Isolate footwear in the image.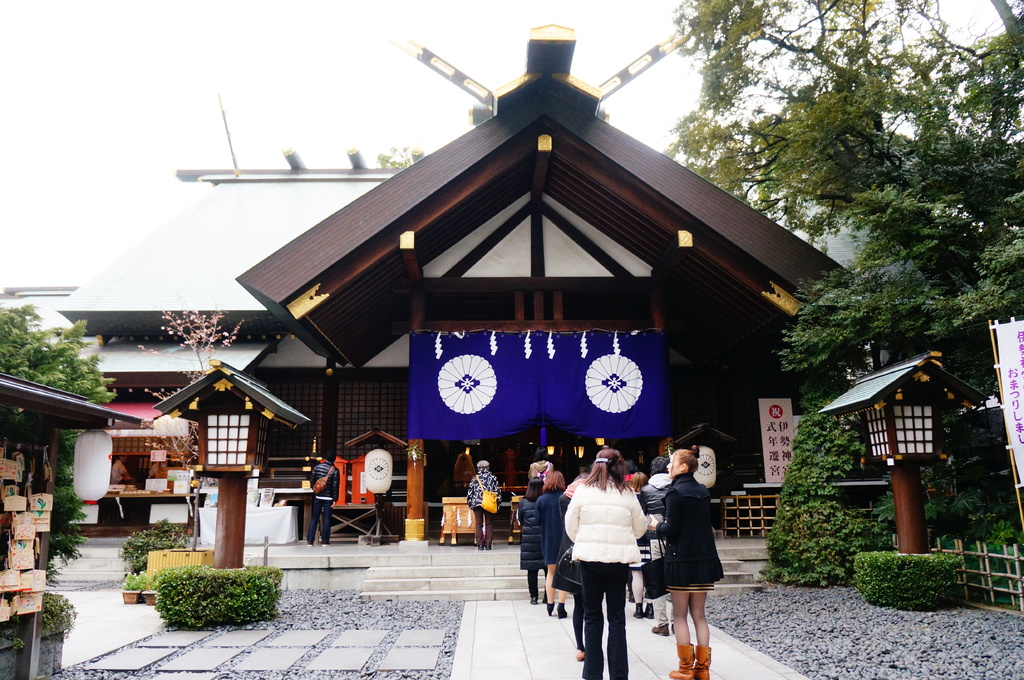
Isolated region: (x1=642, y1=603, x2=653, y2=621).
